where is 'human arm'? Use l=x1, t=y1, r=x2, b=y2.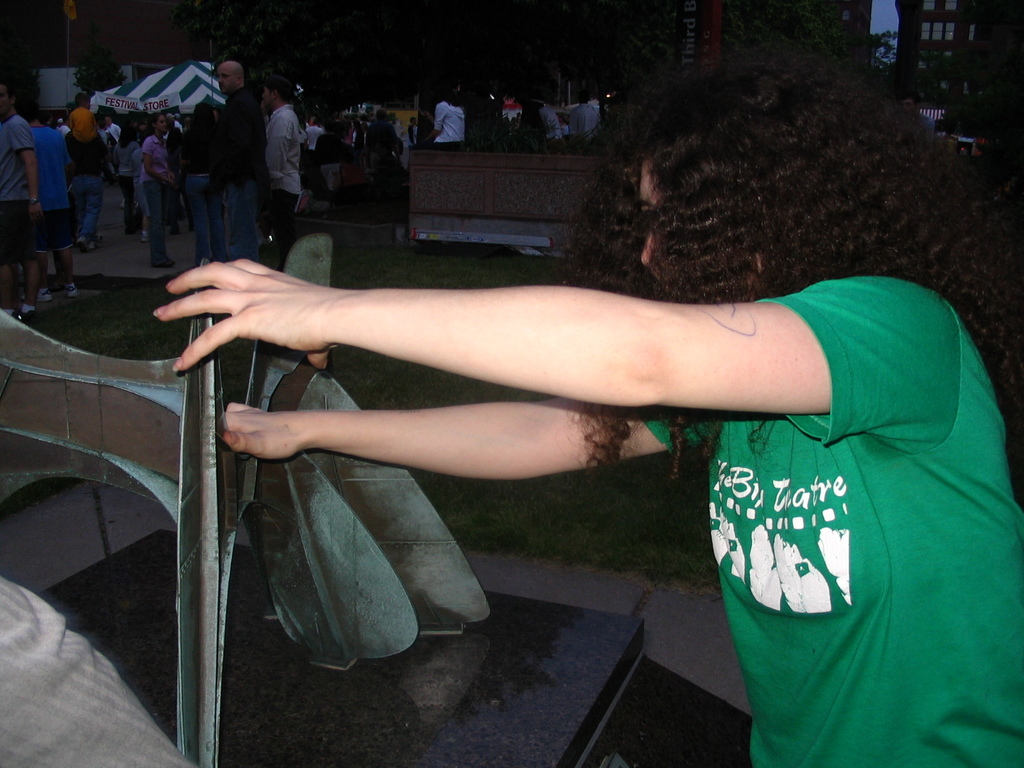
l=179, t=128, r=189, b=170.
